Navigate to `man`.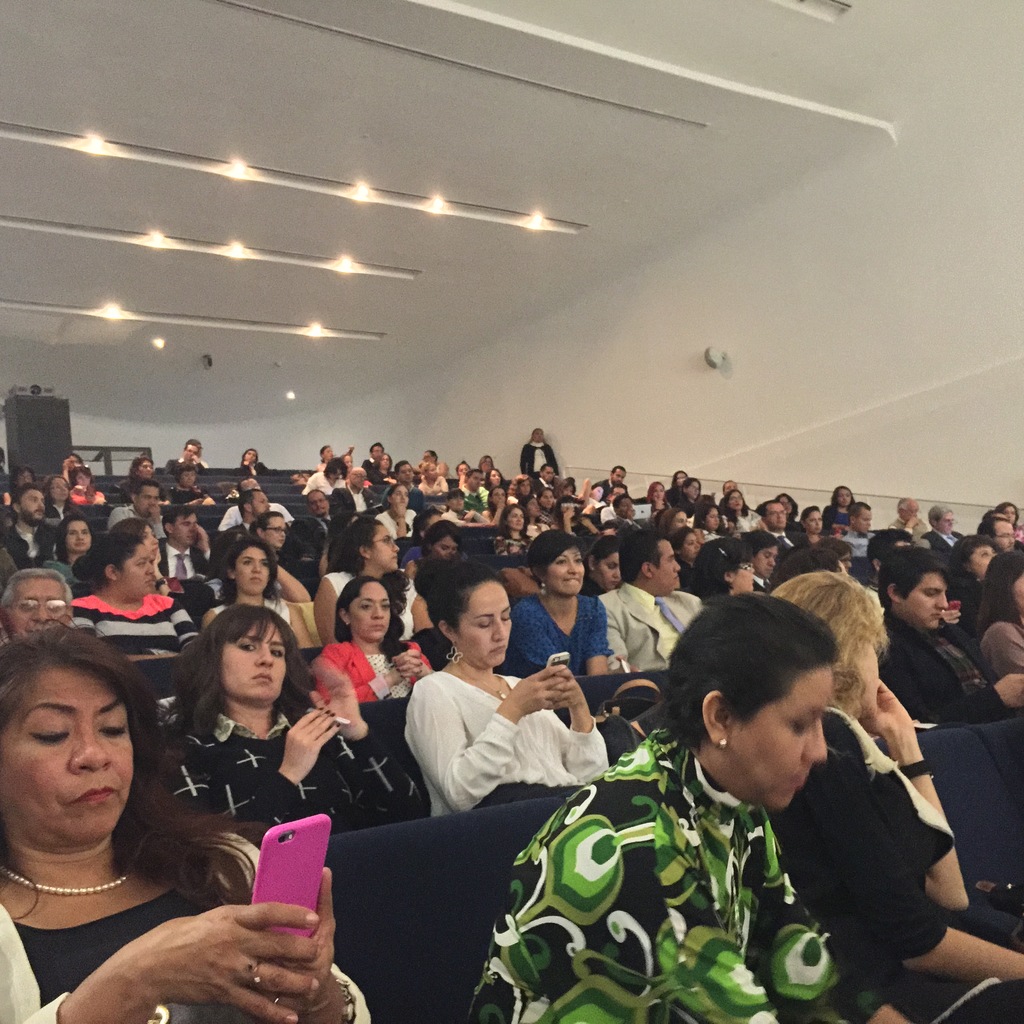
Navigation target: (874, 550, 1023, 730).
